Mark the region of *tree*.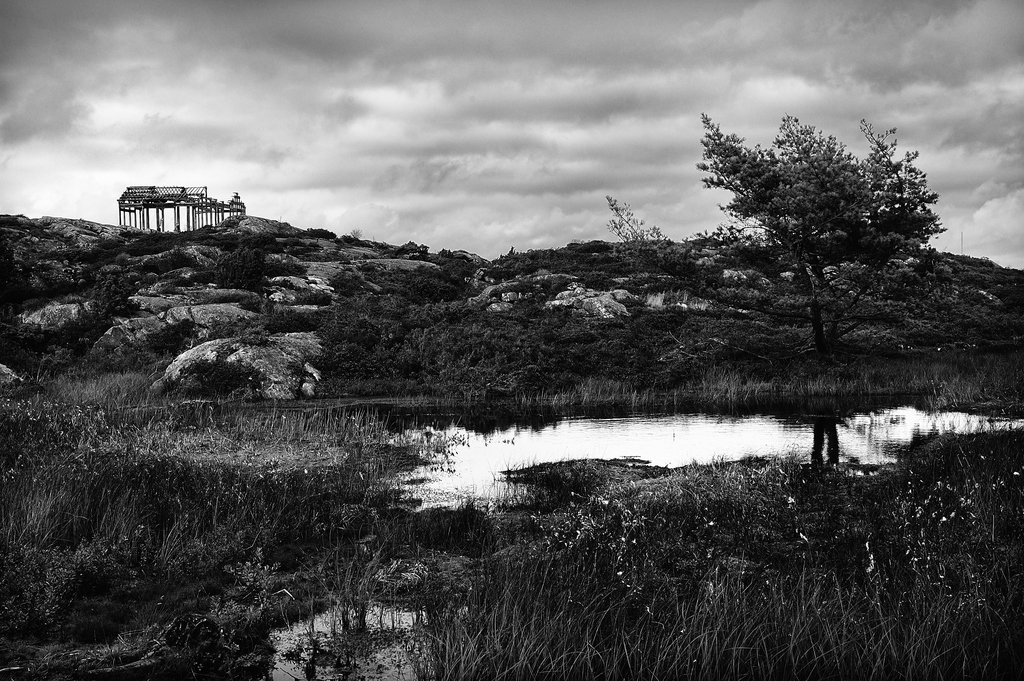
Region: bbox=[690, 112, 966, 349].
